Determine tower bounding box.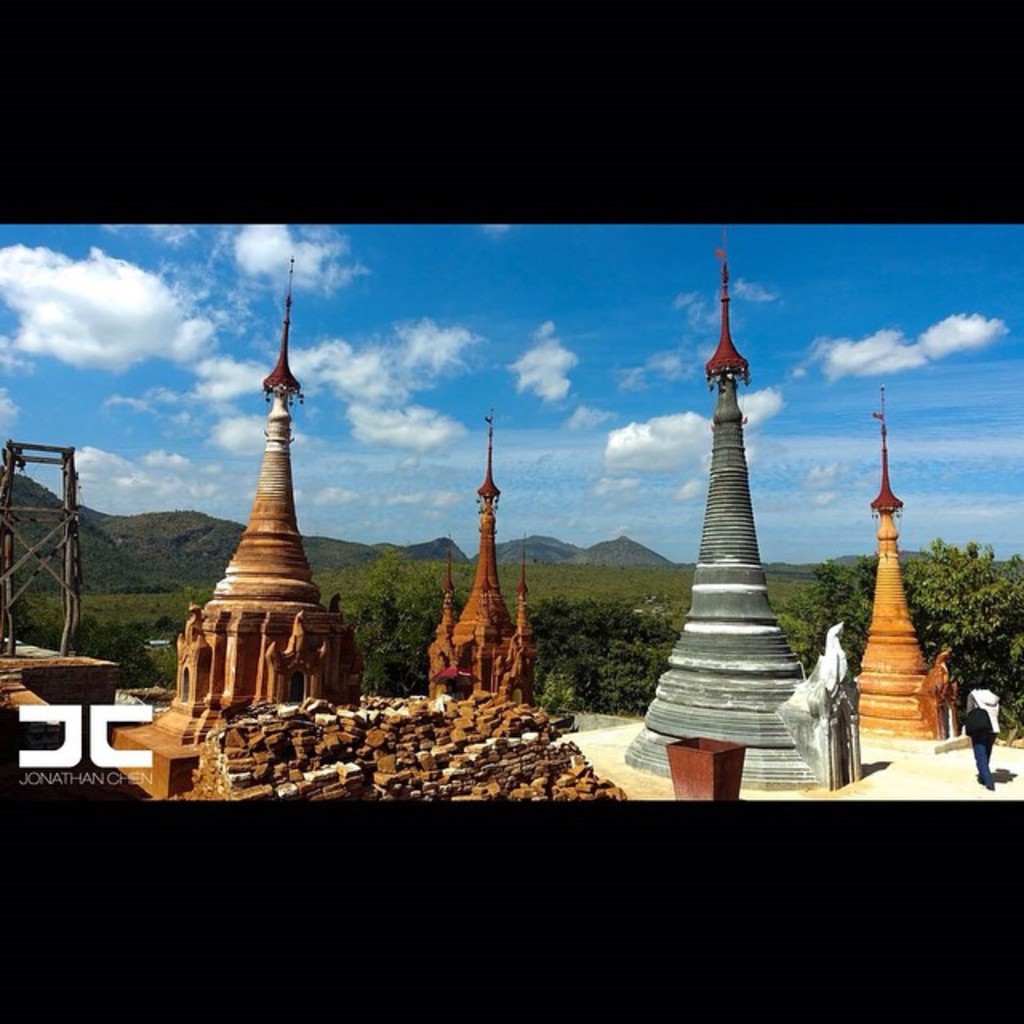
Determined: box=[845, 392, 976, 747].
